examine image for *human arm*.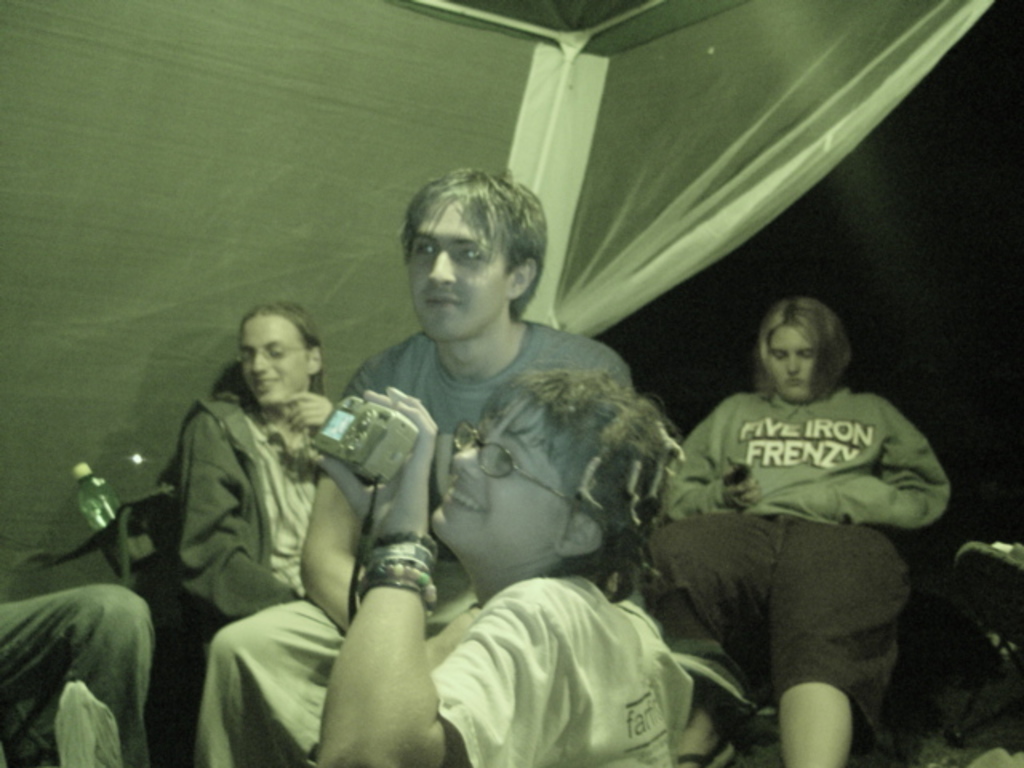
Examination result: Rect(666, 410, 762, 523).
